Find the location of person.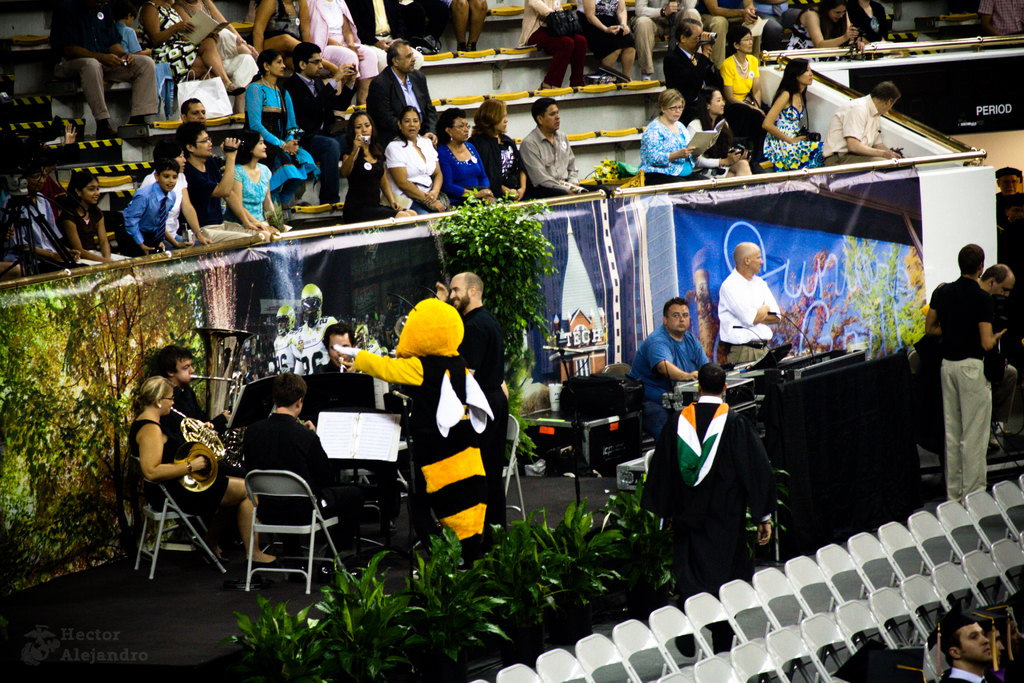
Location: (631,0,698,80).
